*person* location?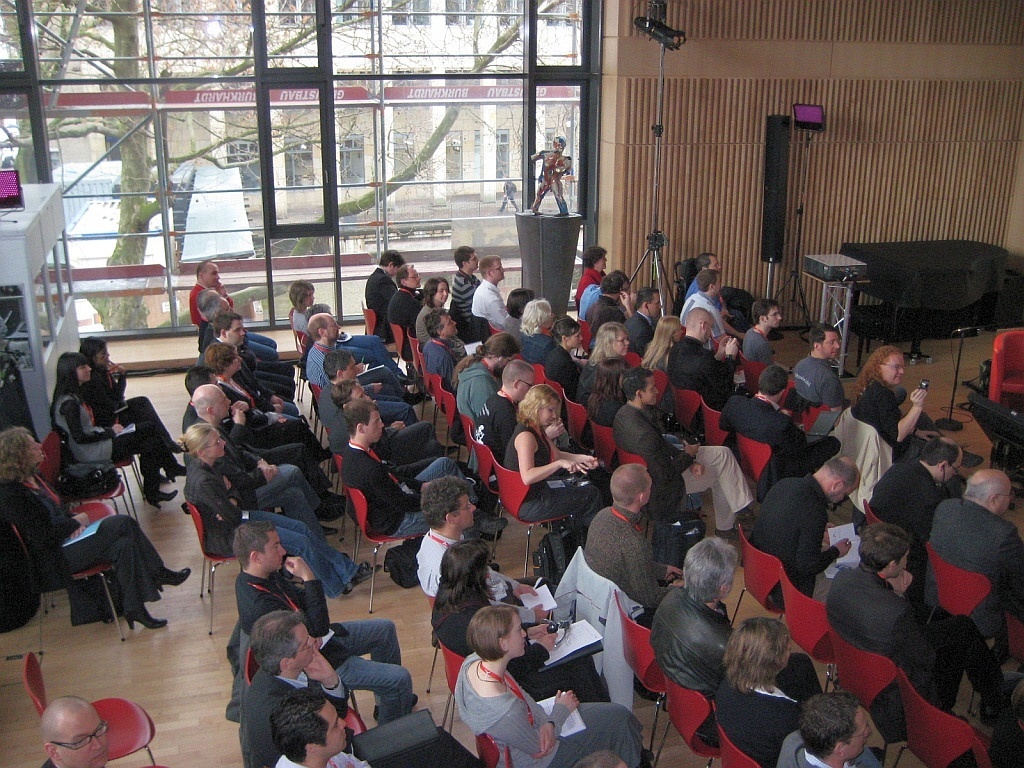
bbox=(177, 421, 383, 604)
